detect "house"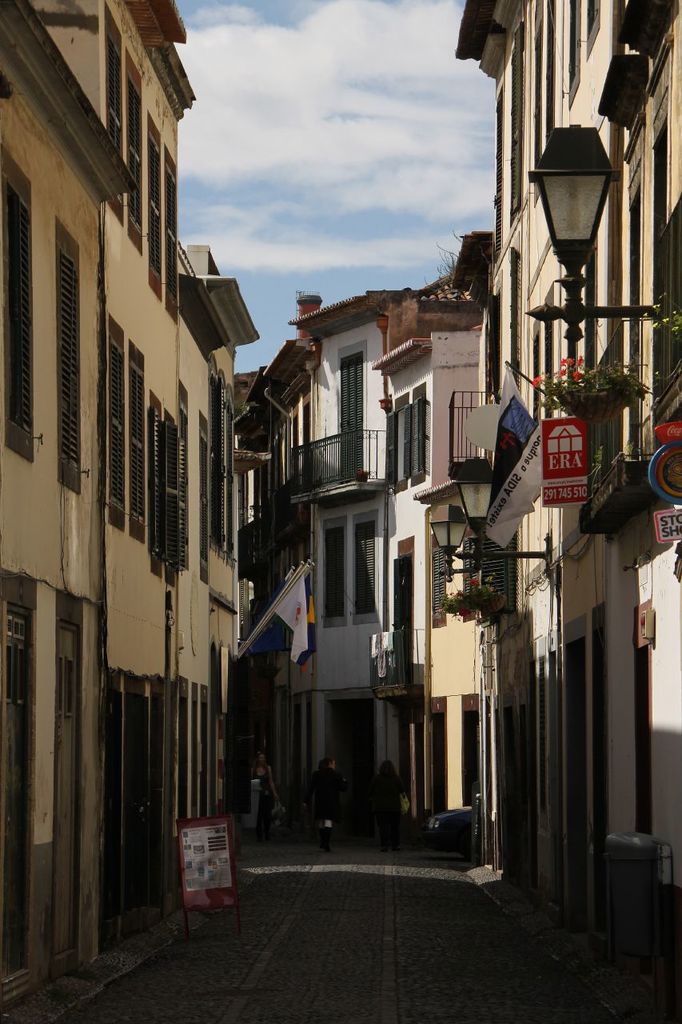
locate(458, 0, 681, 892)
